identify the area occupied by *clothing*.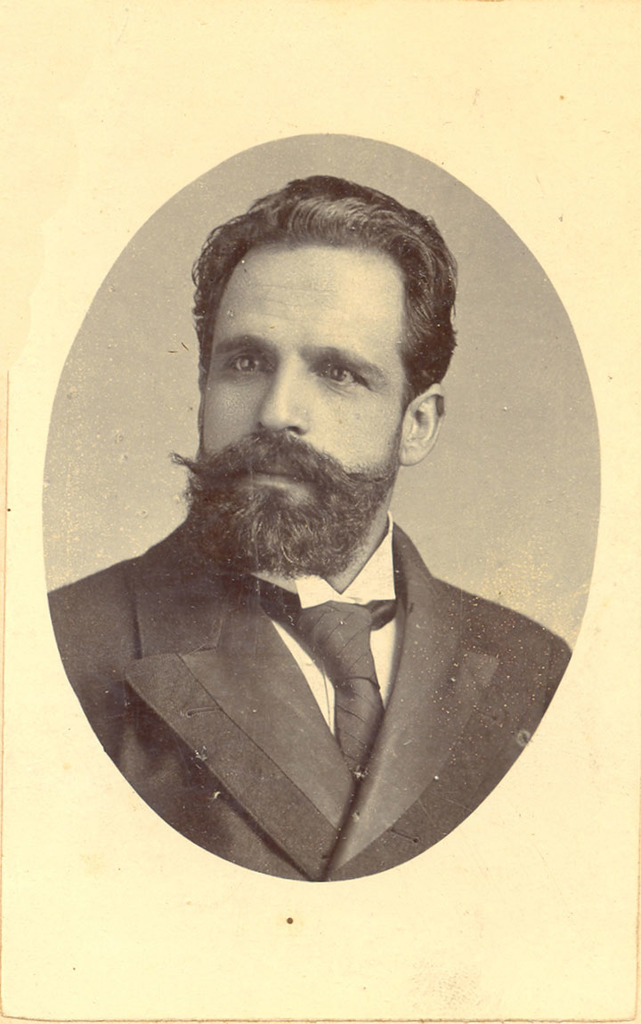
Area: bbox(46, 512, 574, 890).
